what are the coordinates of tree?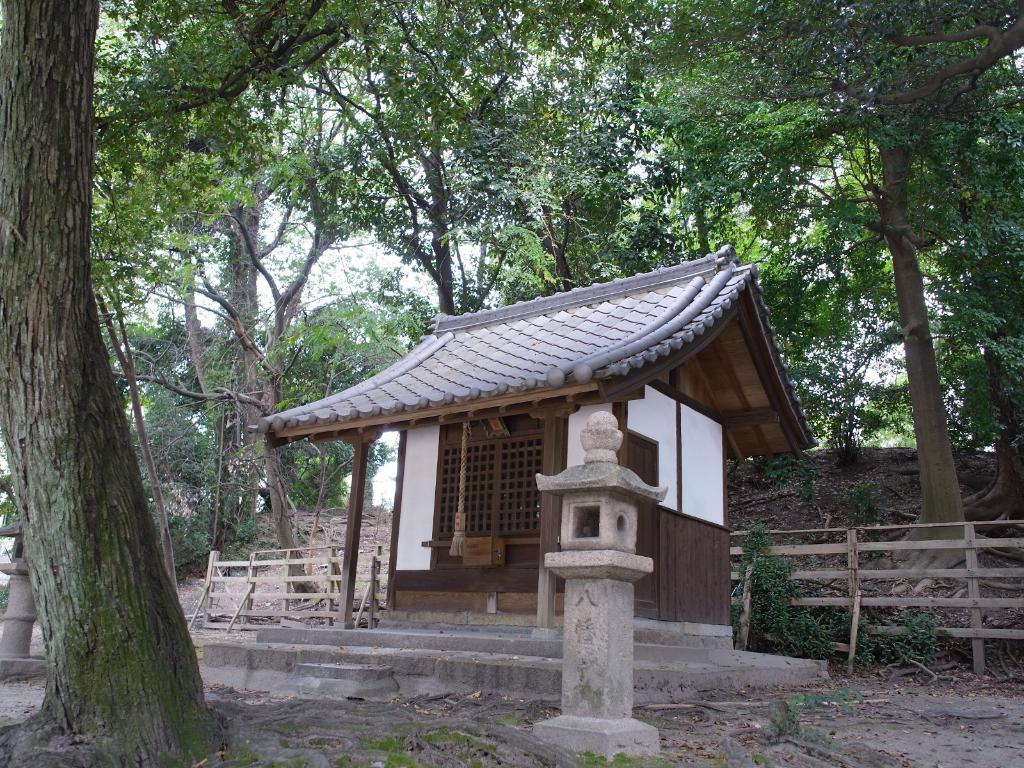
detection(466, 0, 655, 278).
